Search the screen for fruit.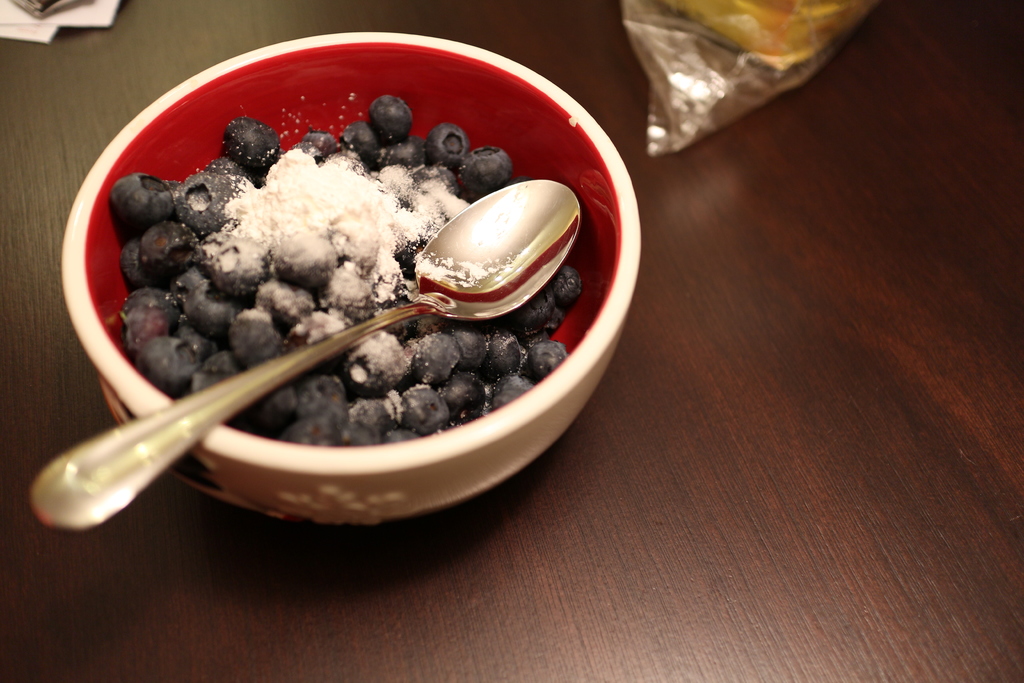
Found at Rect(366, 94, 413, 143).
